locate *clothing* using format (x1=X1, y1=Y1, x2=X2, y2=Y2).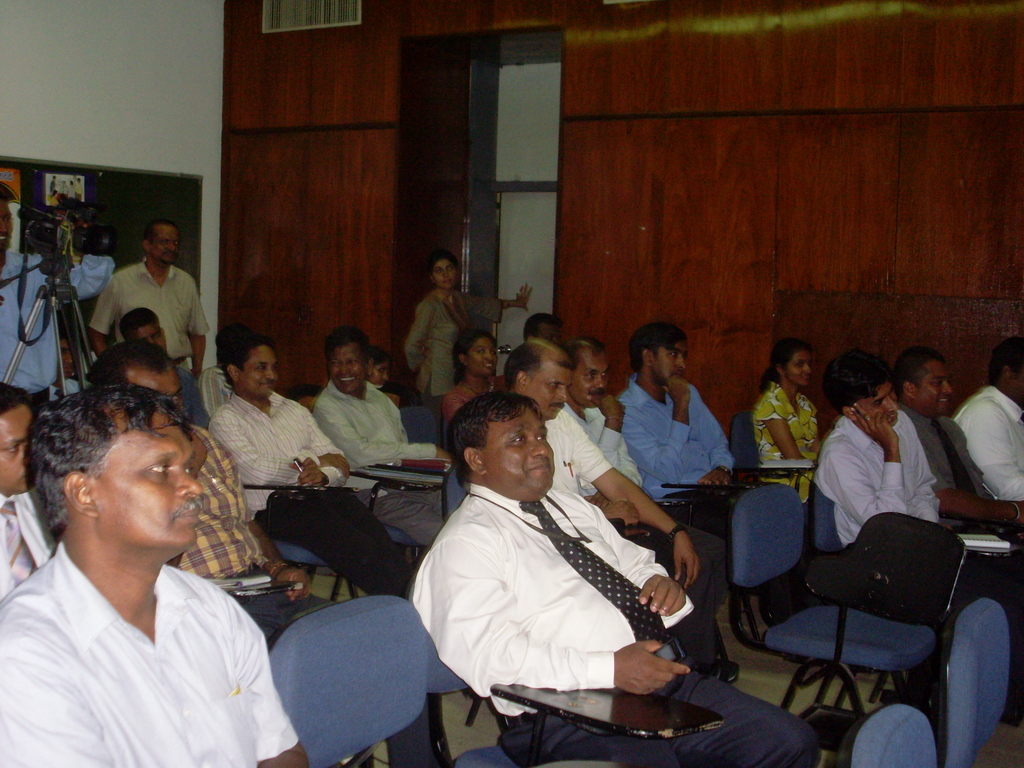
(x1=0, y1=246, x2=118, y2=412).
